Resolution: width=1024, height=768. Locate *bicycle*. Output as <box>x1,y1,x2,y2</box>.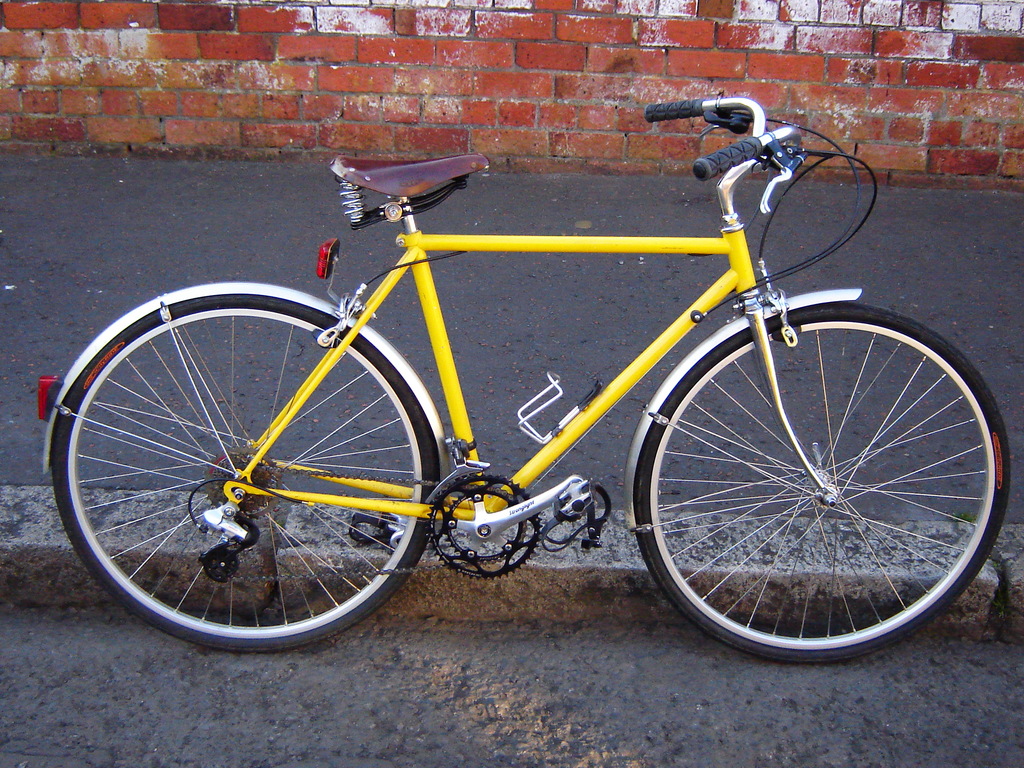
<box>40,97,1009,647</box>.
